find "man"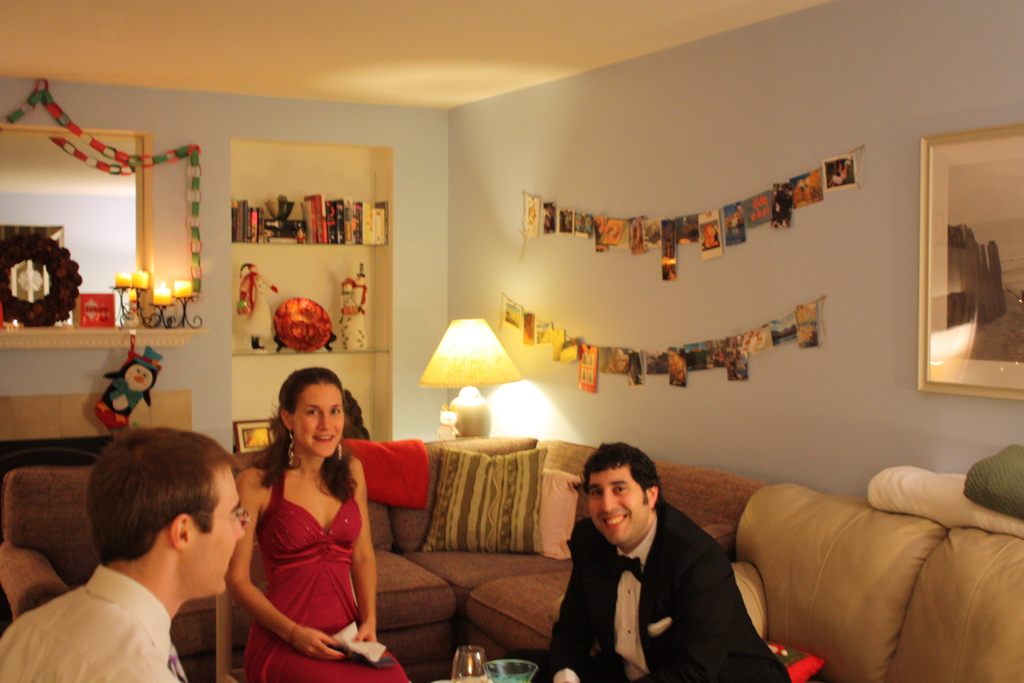
crop(0, 429, 246, 682)
